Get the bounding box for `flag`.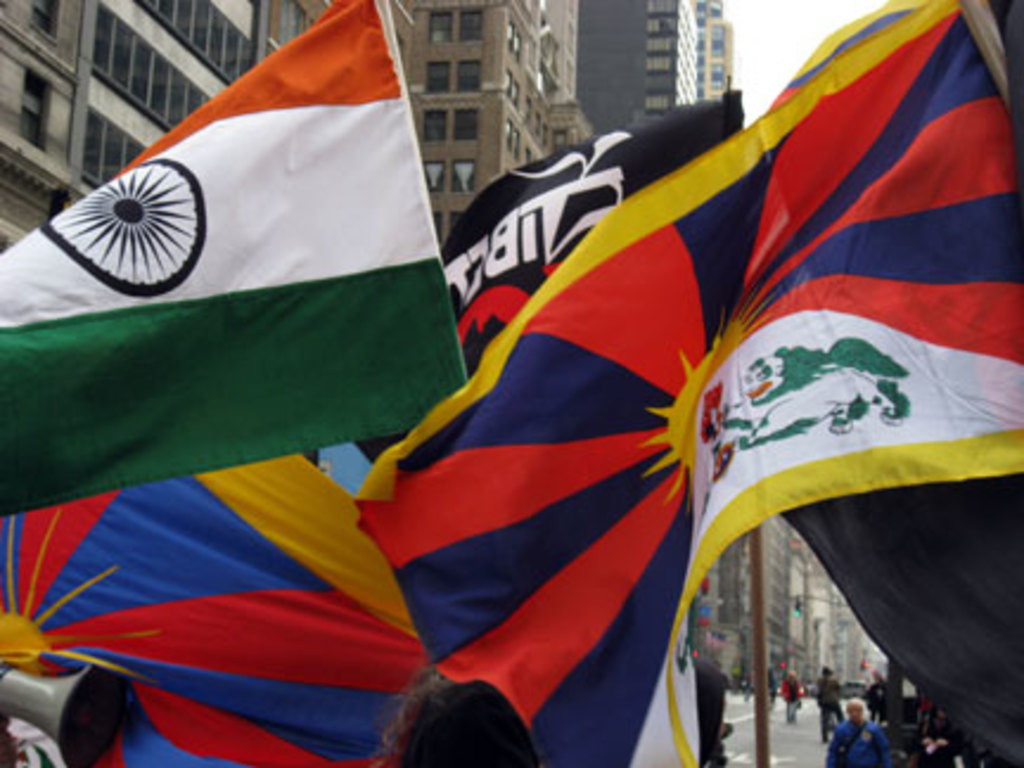
x1=0 y1=0 x2=474 y2=524.
